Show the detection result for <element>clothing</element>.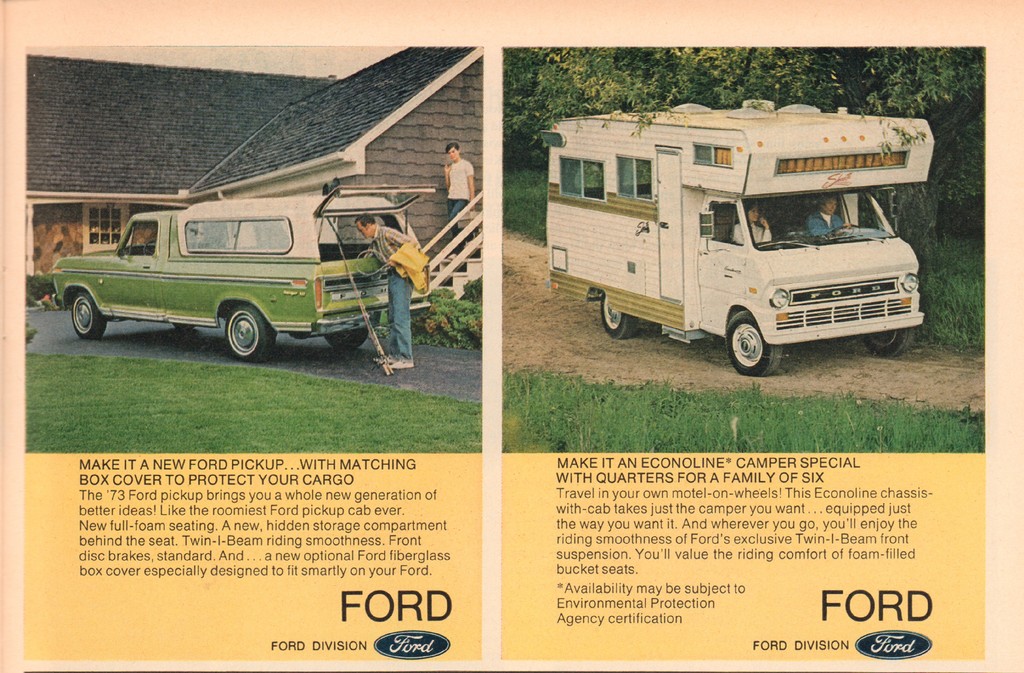
detection(368, 220, 421, 359).
